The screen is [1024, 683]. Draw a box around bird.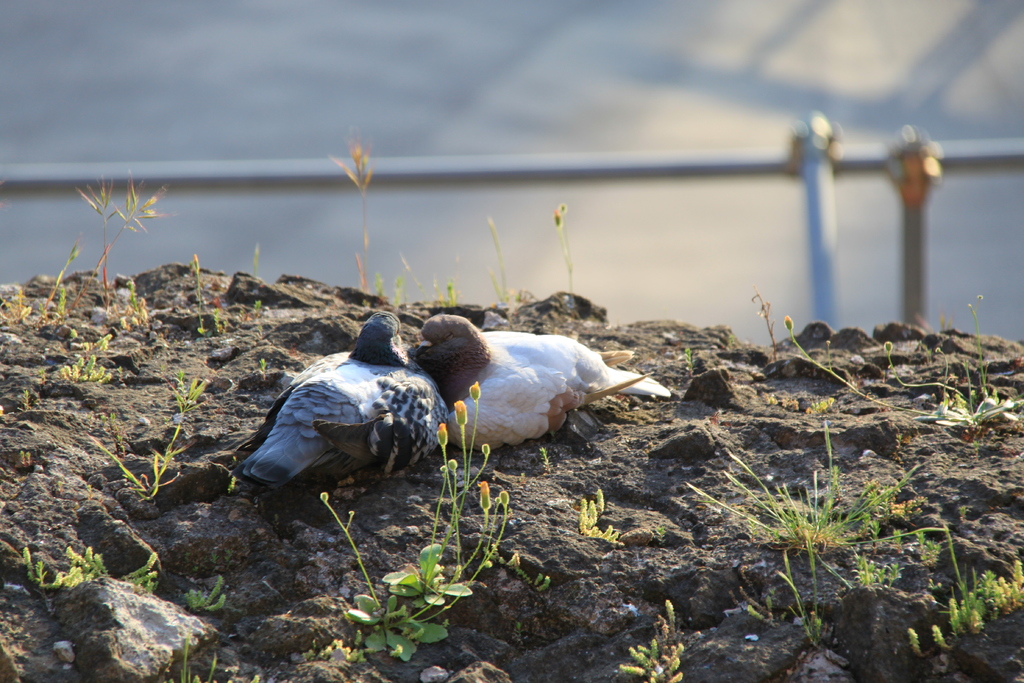
select_region(411, 317, 669, 443).
